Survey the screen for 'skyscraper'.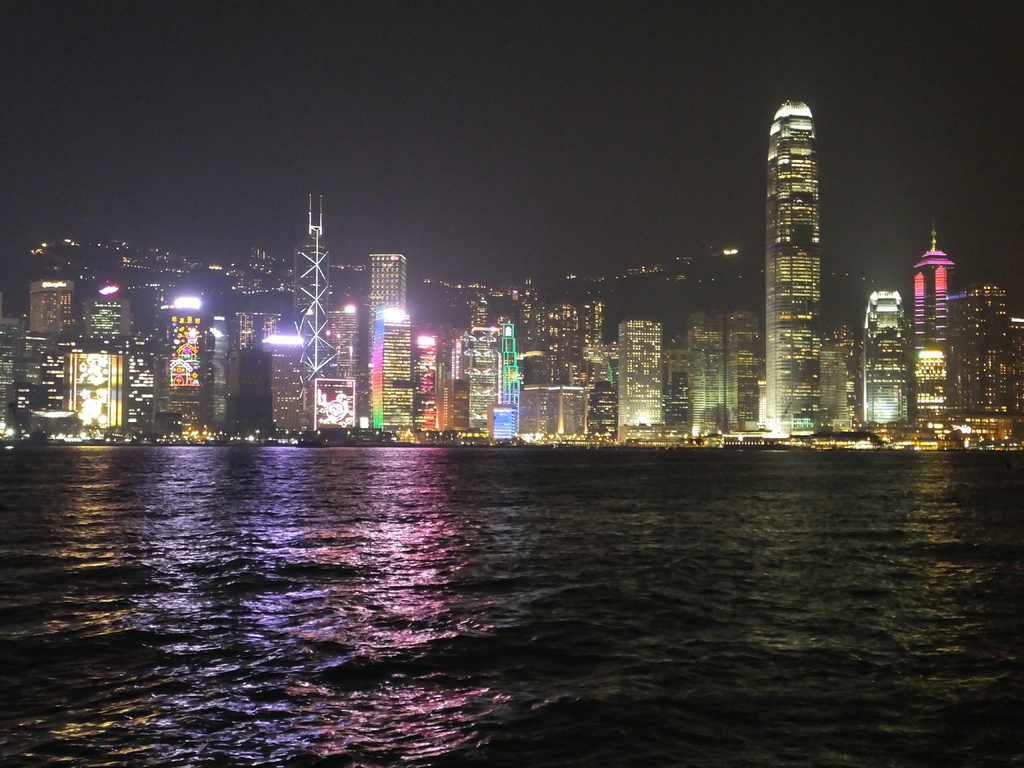
Survey found: 29/279/75/340.
